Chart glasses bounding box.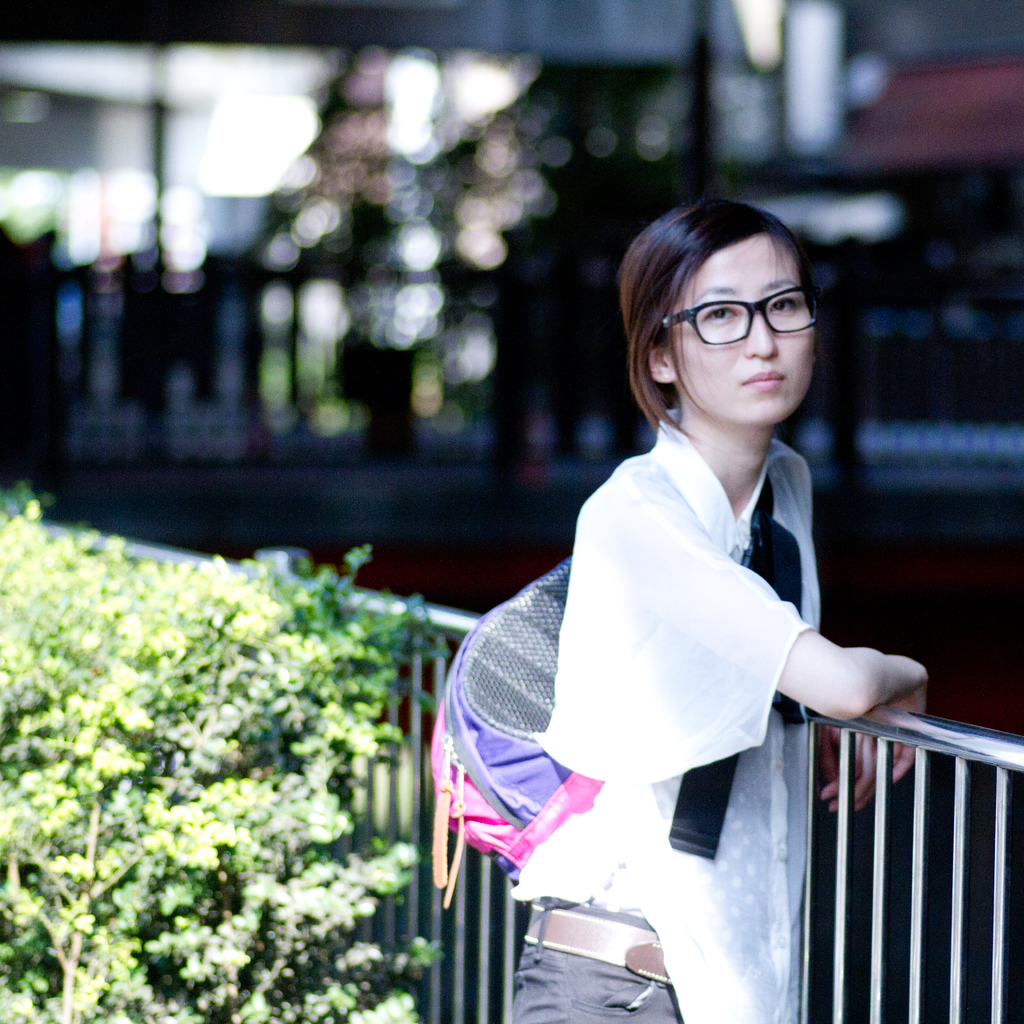
Charted: 669,287,841,358.
